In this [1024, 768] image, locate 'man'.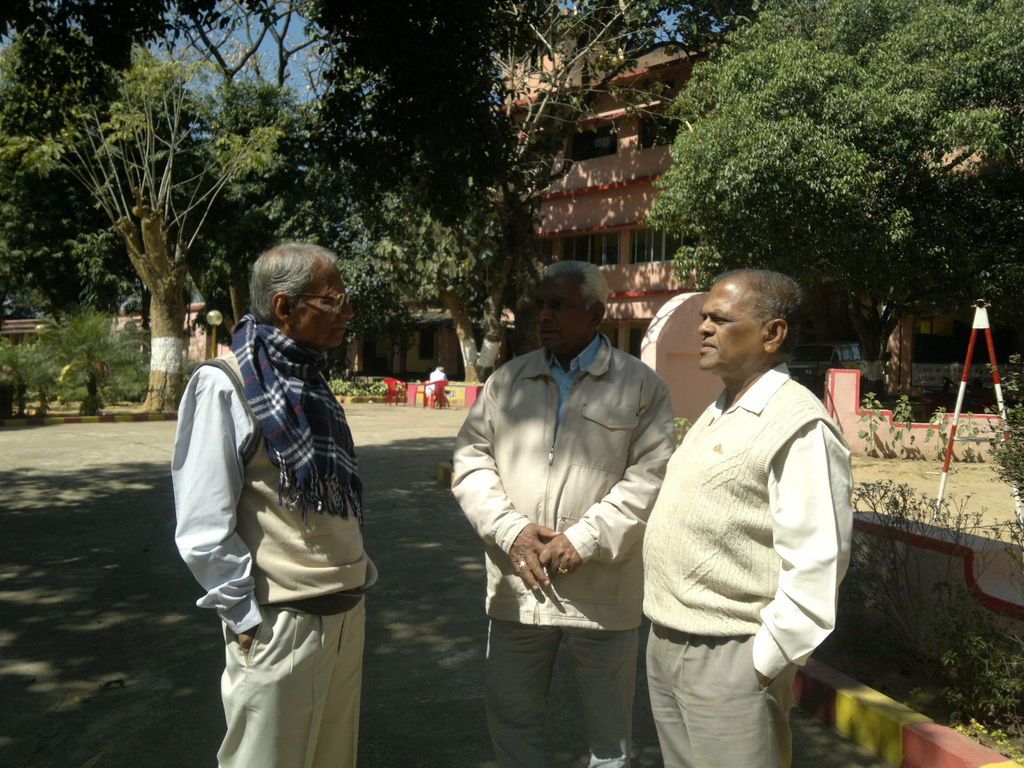
Bounding box: (443,257,685,764).
